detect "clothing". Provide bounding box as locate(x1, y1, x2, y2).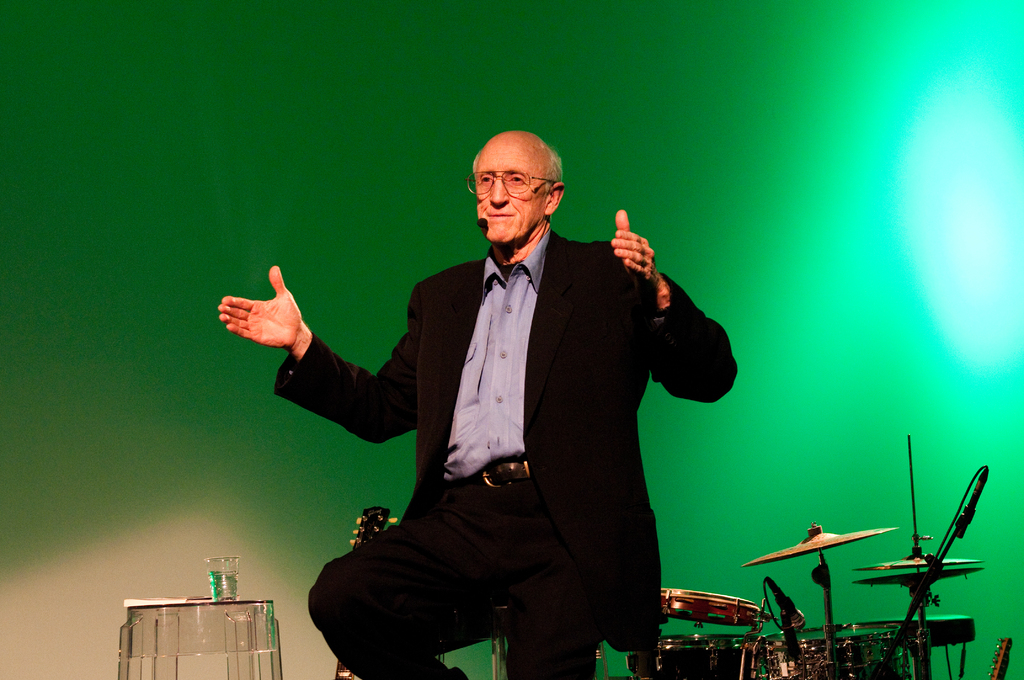
locate(323, 191, 741, 668).
